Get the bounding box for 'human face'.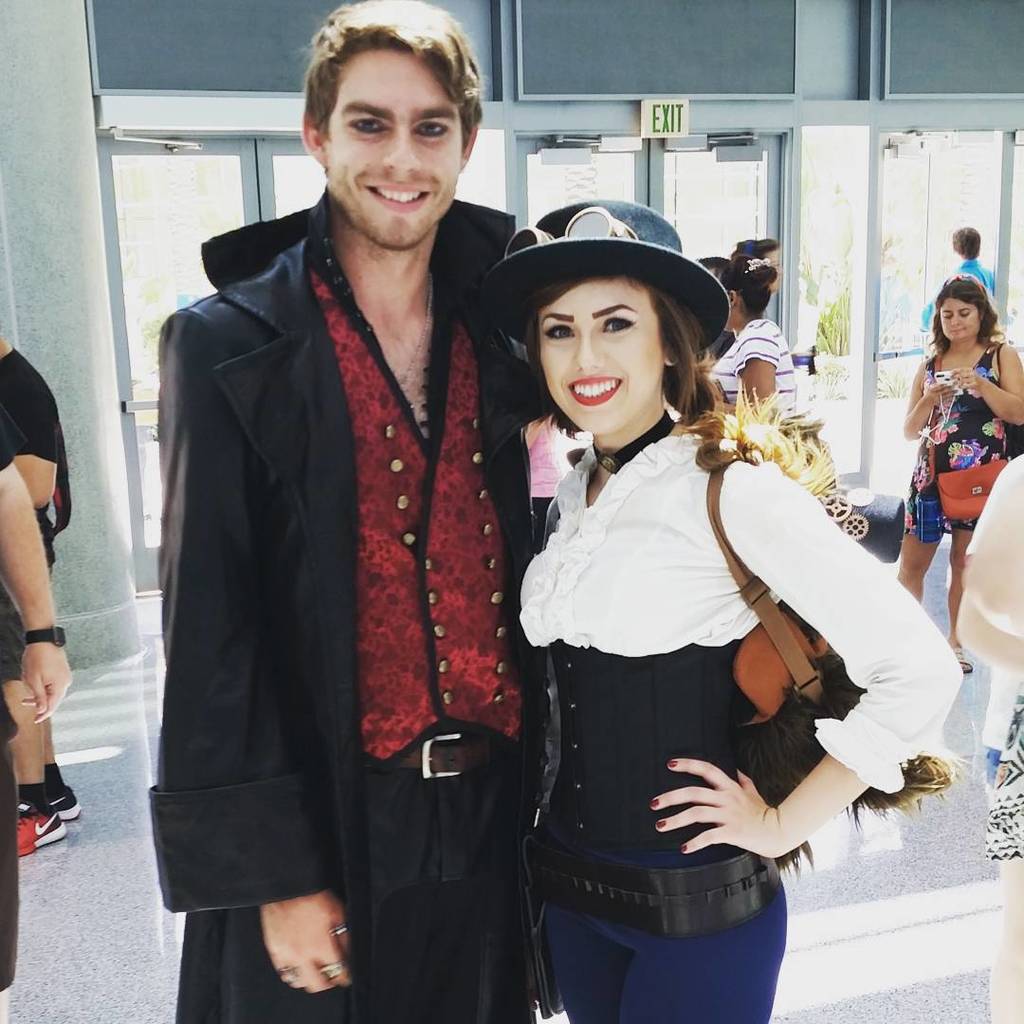
<bbox>325, 32, 468, 255</bbox>.
